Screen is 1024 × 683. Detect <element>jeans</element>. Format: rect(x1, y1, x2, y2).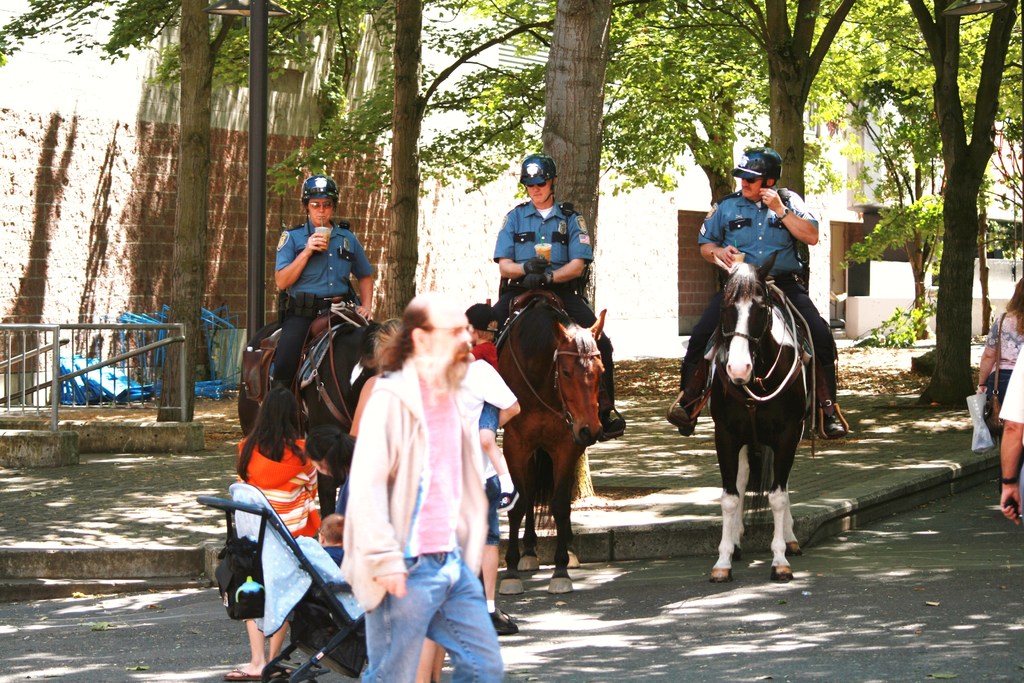
rect(342, 552, 502, 682).
